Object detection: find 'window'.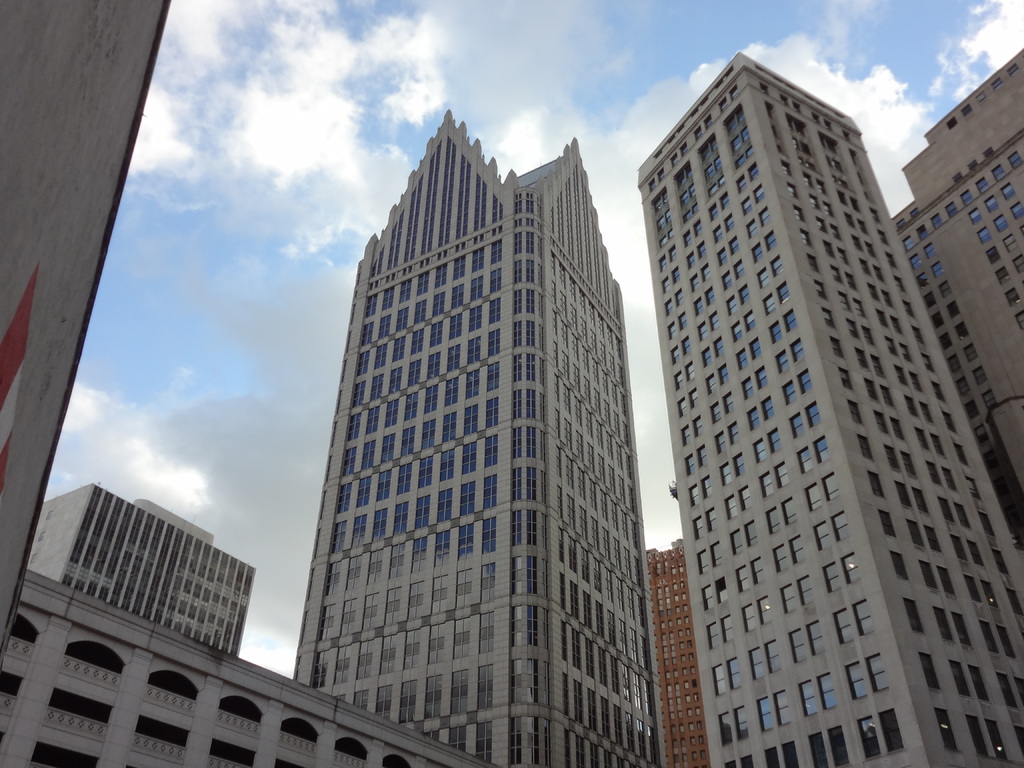
(left=886, top=445, right=900, bottom=470).
